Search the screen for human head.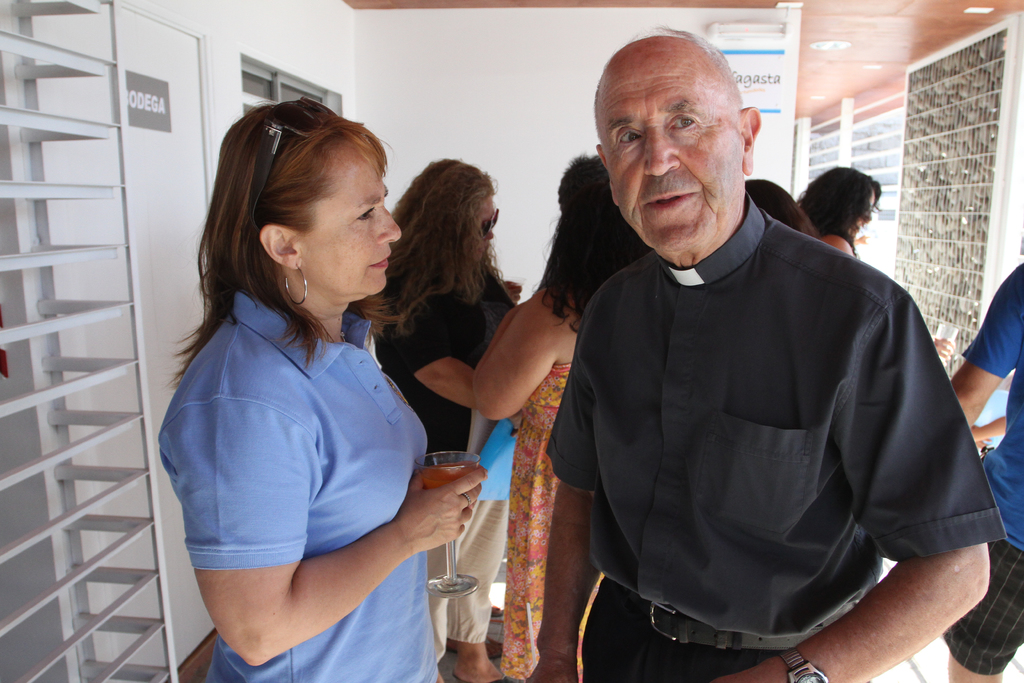
Found at [588, 21, 758, 270].
